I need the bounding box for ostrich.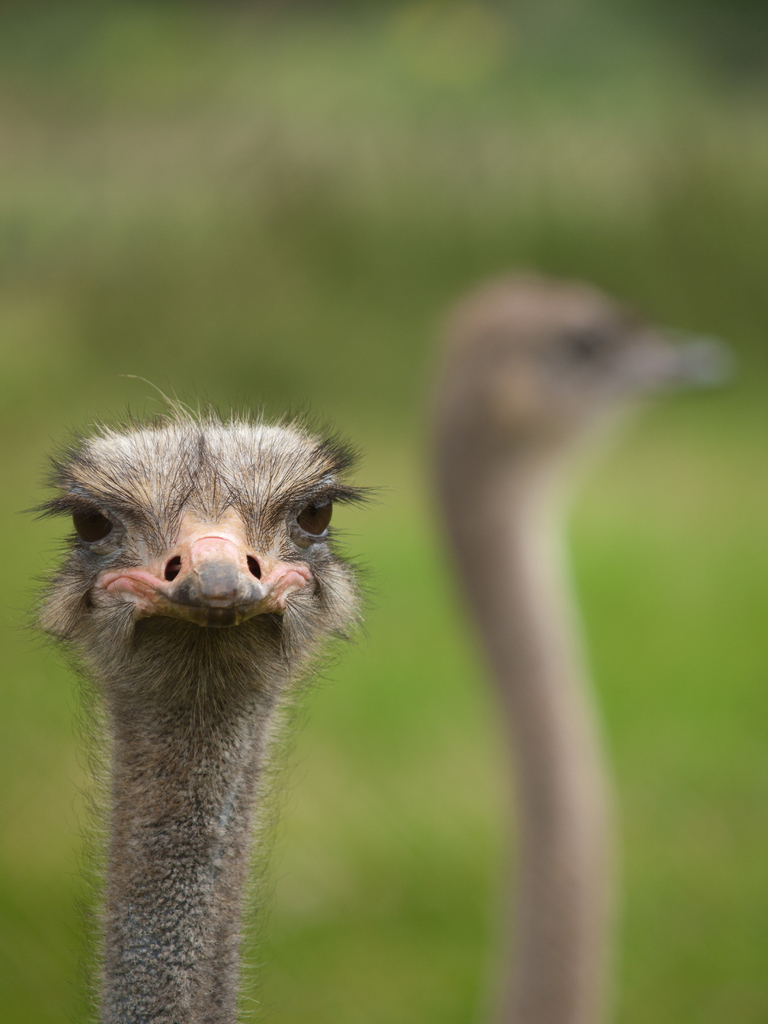
Here it is: [413,274,734,1023].
